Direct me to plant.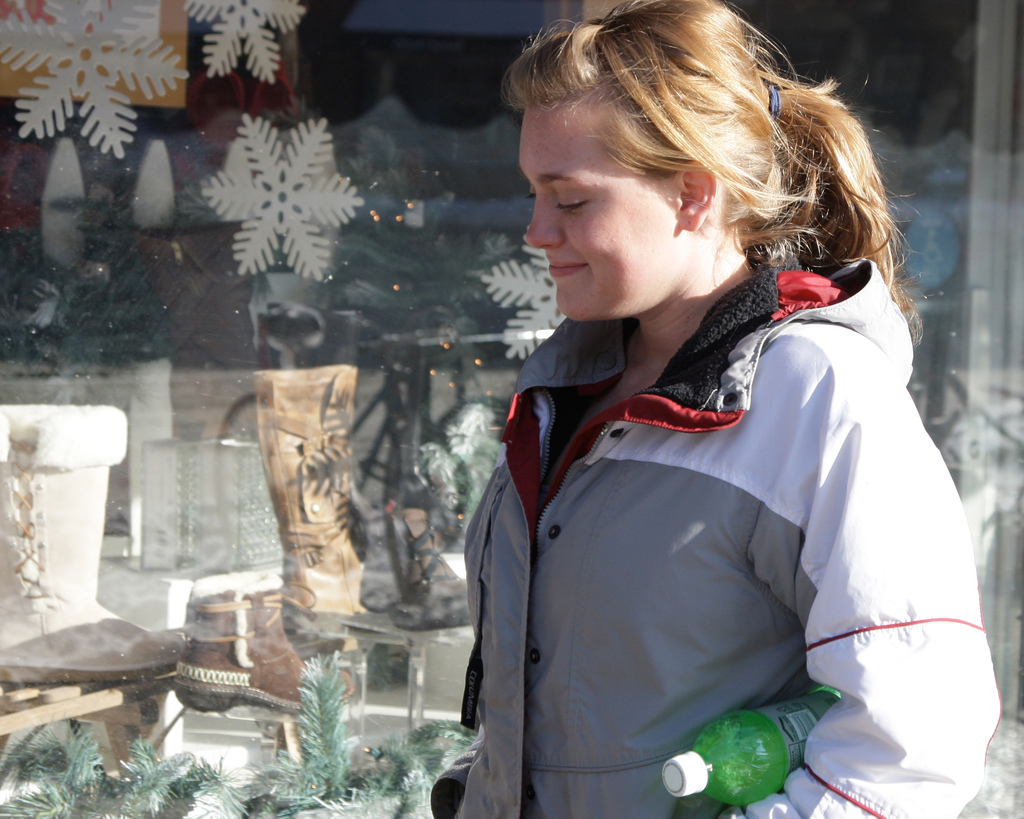
Direction: crop(419, 386, 495, 519).
